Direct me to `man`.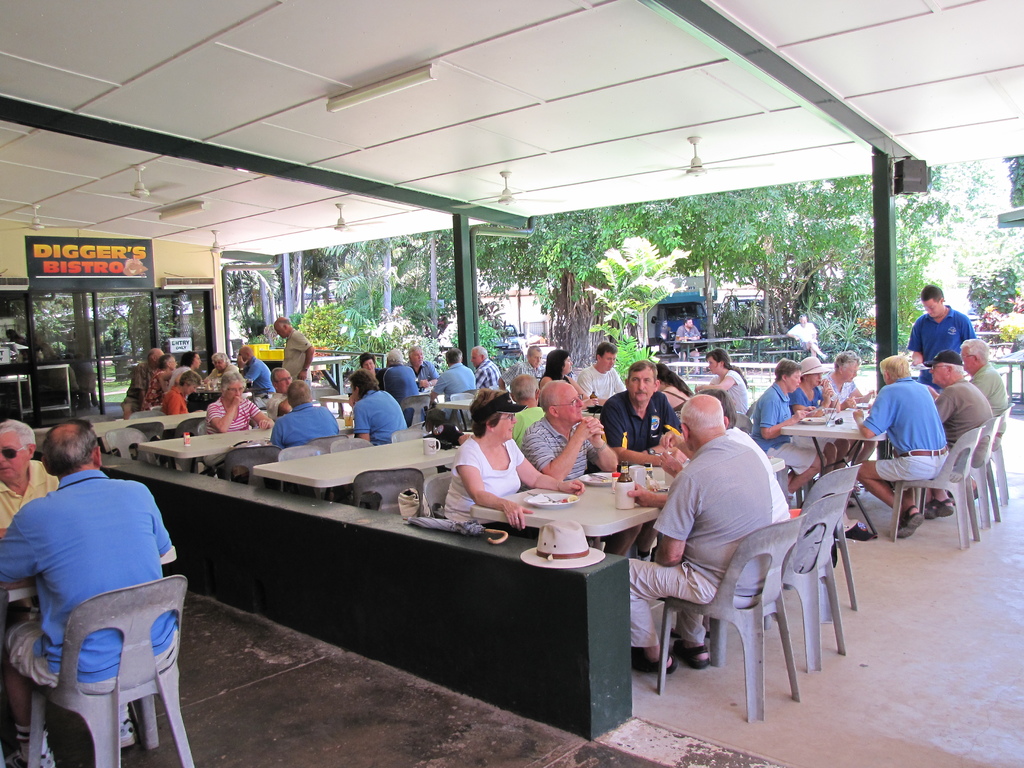
Direction: bbox=(923, 349, 995, 506).
